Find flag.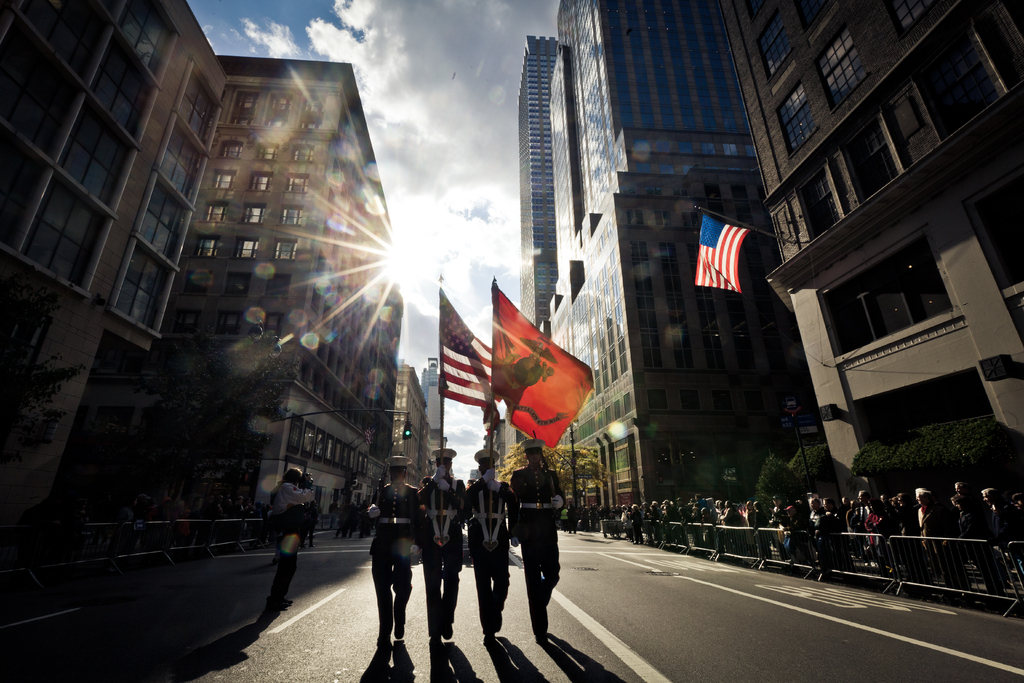
(x1=693, y1=218, x2=758, y2=294).
